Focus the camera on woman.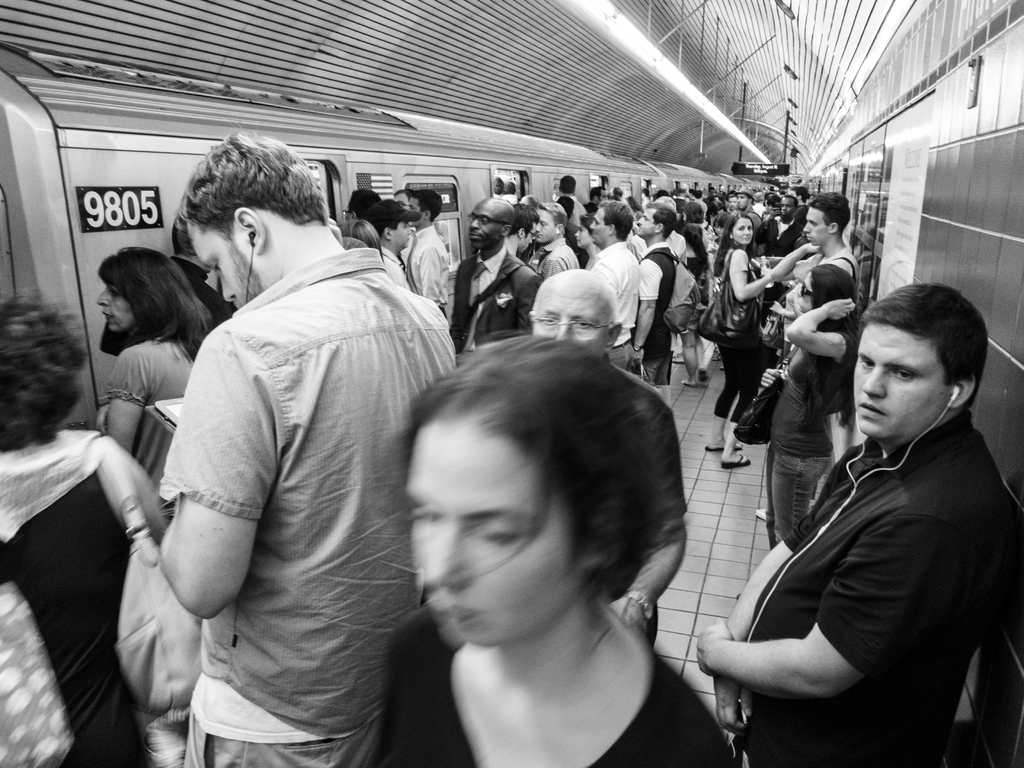
Focus region: [333,220,386,264].
